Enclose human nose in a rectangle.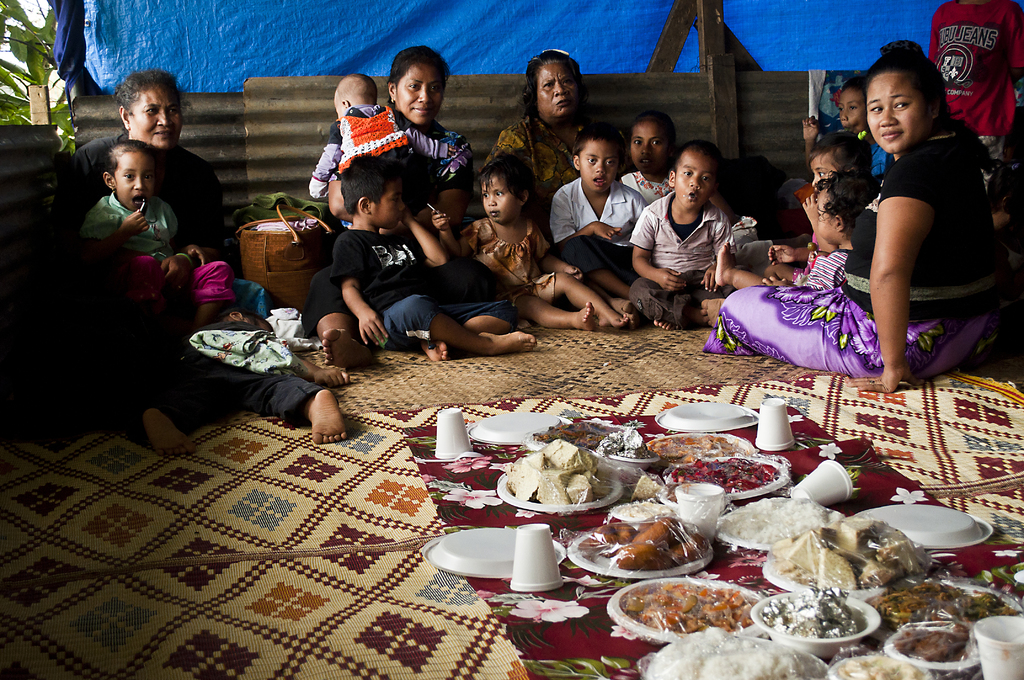
556/81/570/95.
